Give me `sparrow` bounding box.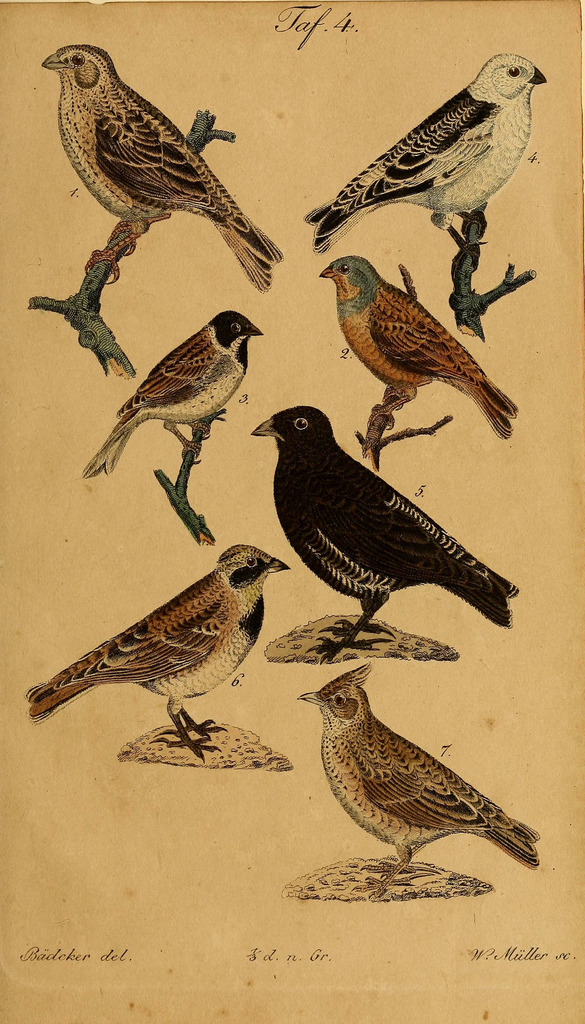
bbox=(79, 309, 265, 477).
